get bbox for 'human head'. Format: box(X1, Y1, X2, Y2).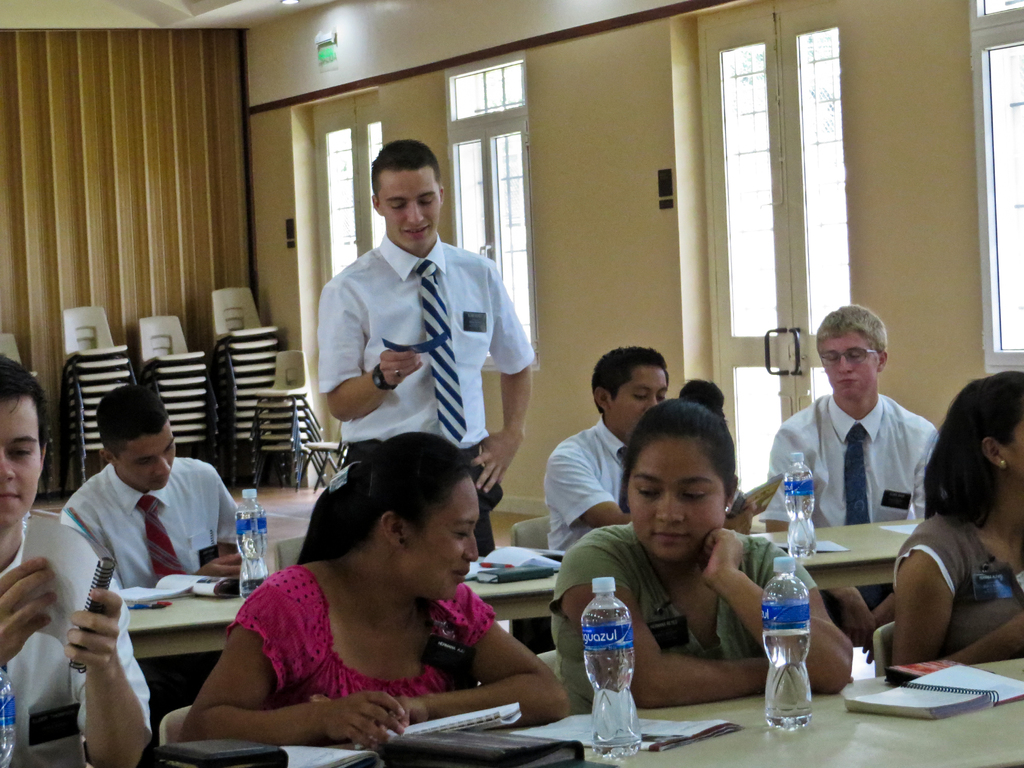
box(956, 367, 1023, 479).
